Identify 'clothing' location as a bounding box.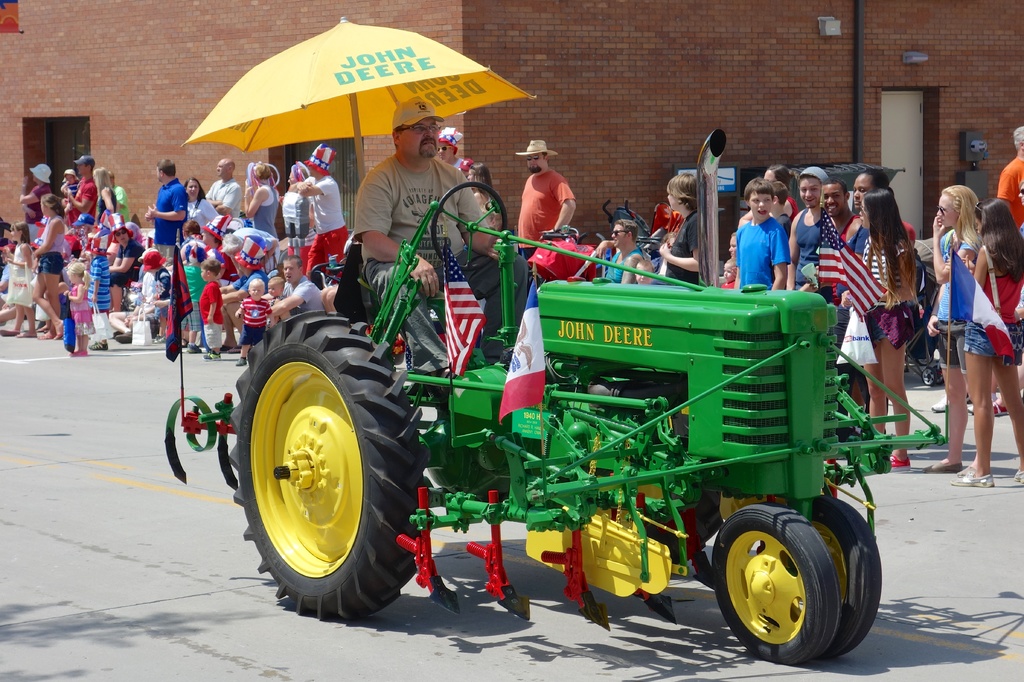
region(794, 203, 827, 293).
